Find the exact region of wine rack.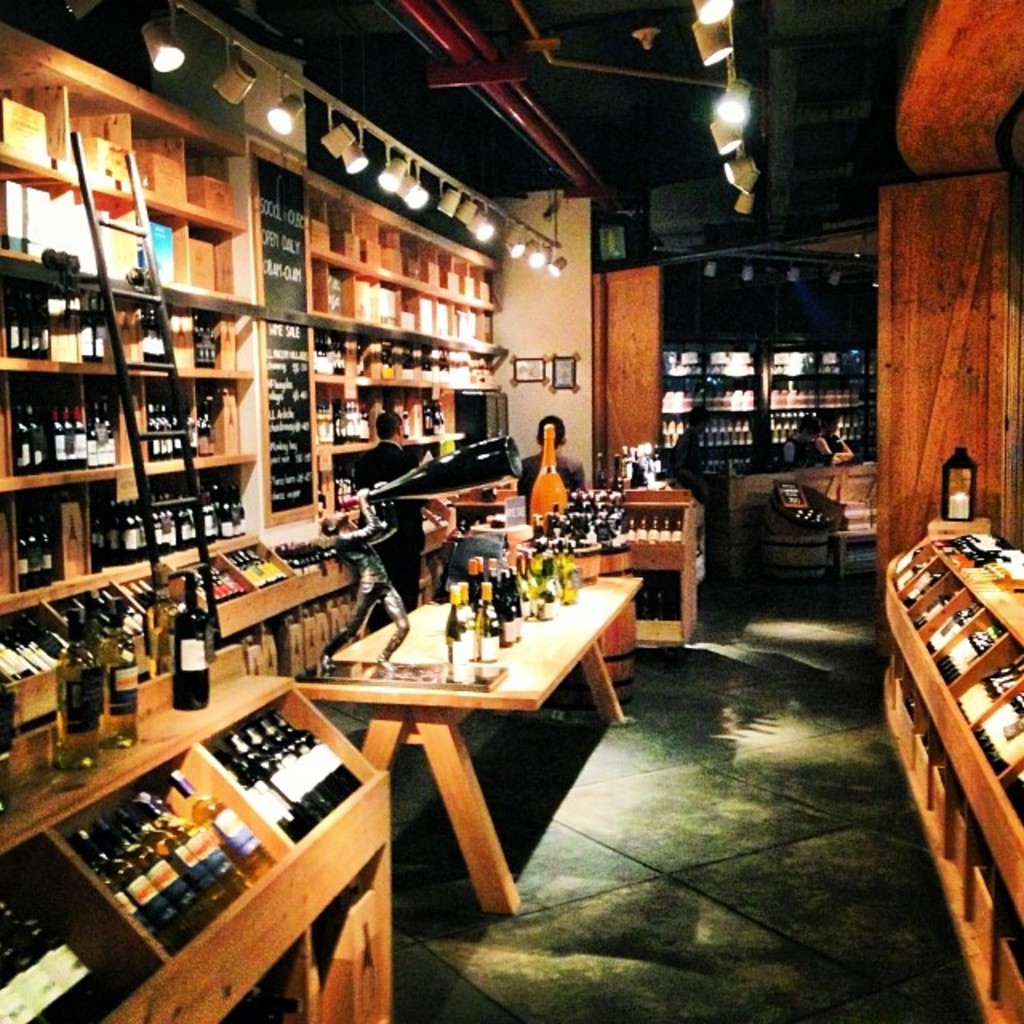
Exact region: x1=661, y1=334, x2=878, y2=474.
